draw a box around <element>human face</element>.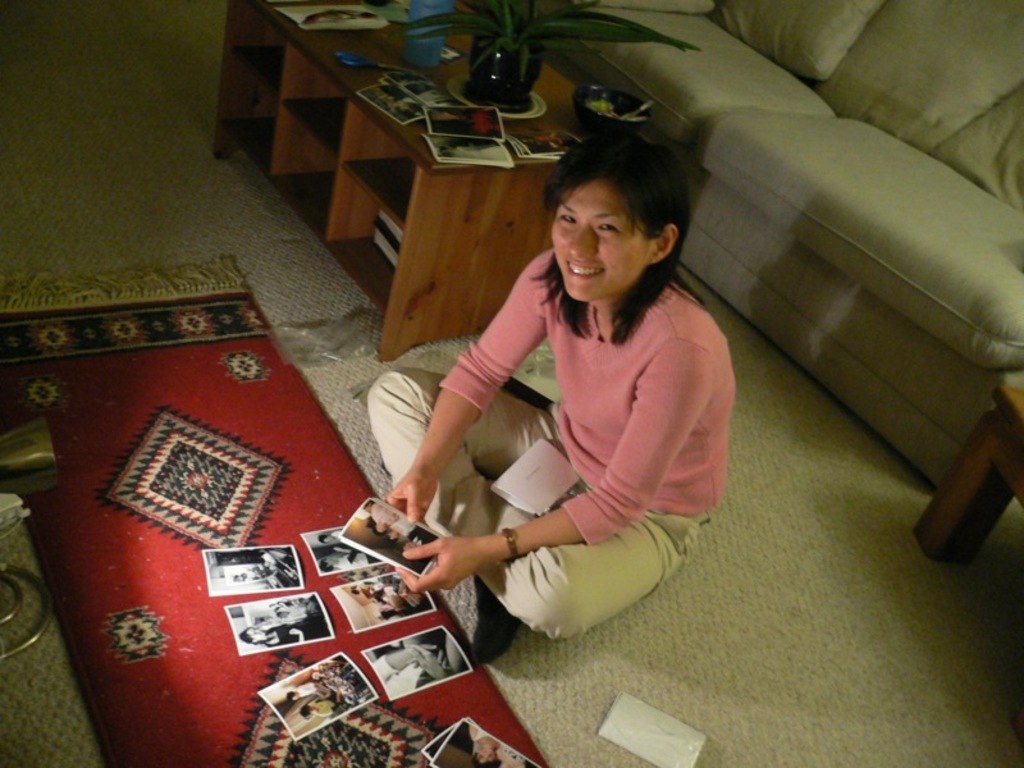
[left=553, top=179, right=655, bottom=302].
